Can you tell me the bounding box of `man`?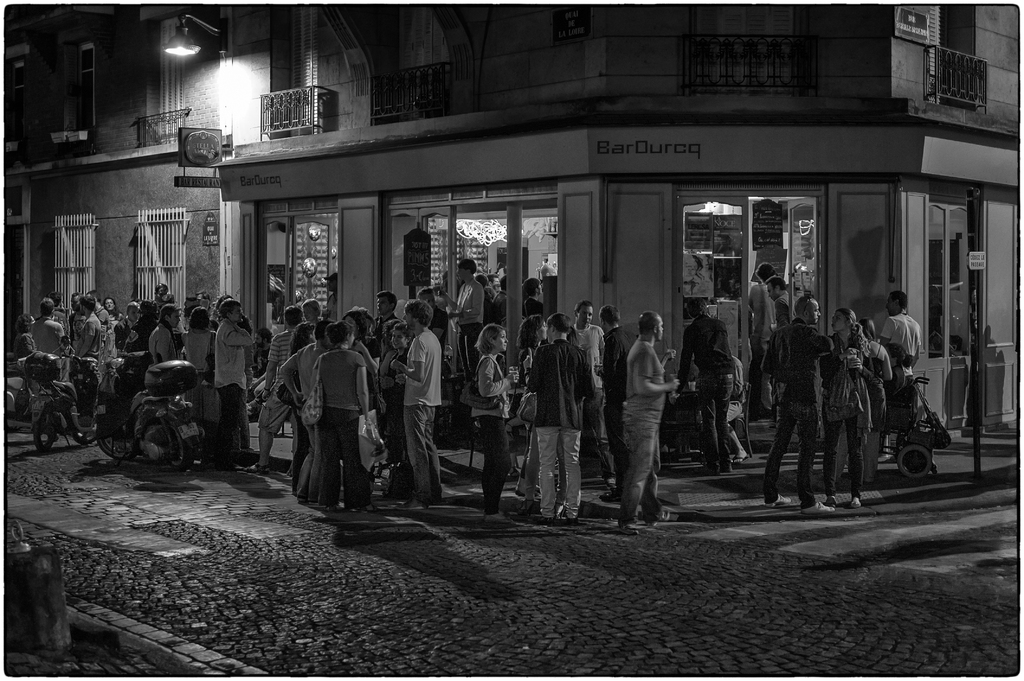
detection(527, 309, 602, 522).
